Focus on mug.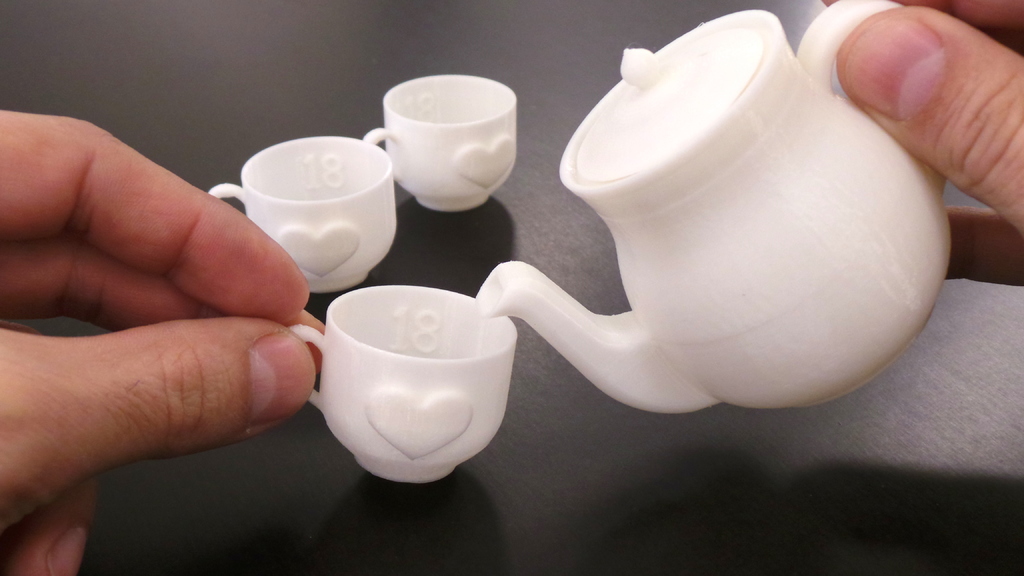
Focused at 365,76,518,212.
